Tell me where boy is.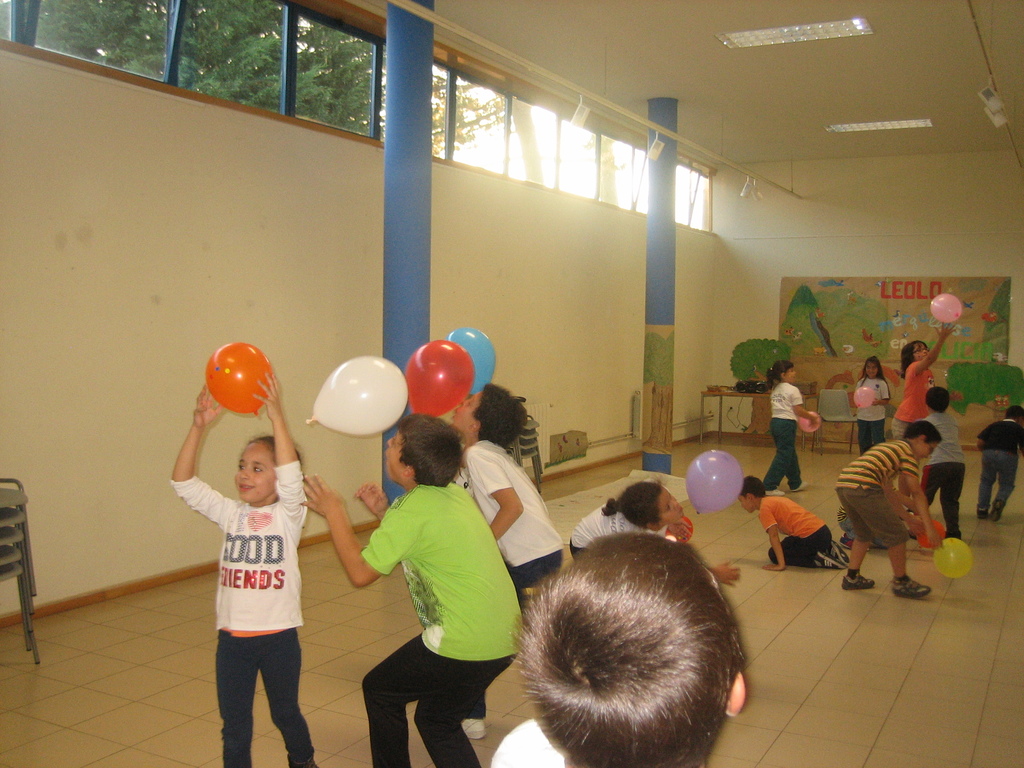
boy is at bbox(296, 413, 529, 767).
